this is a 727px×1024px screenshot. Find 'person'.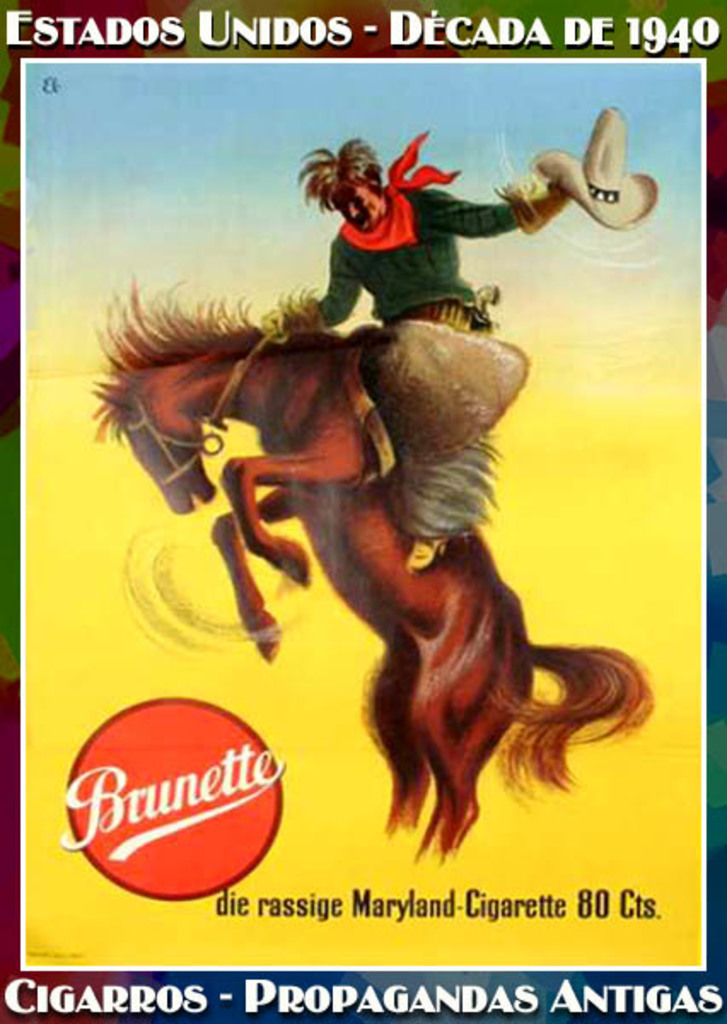
Bounding box: rect(305, 128, 568, 568).
